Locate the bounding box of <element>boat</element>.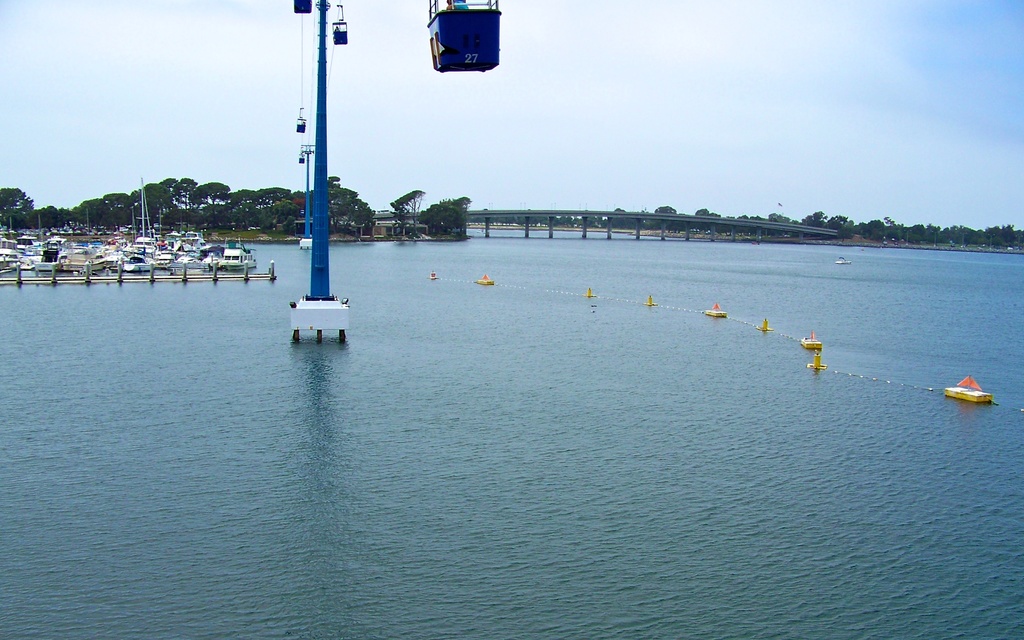
Bounding box: box(16, 258, 29, 270).
